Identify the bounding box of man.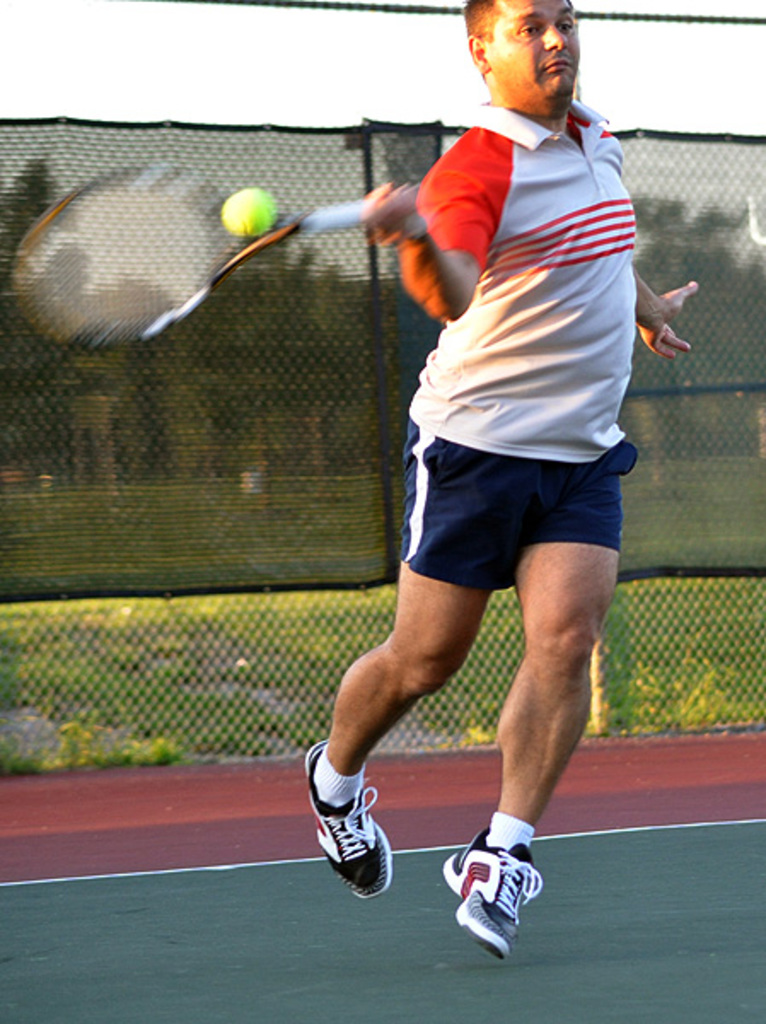
[x1=285, y1=17, x2=677, y2=898].
